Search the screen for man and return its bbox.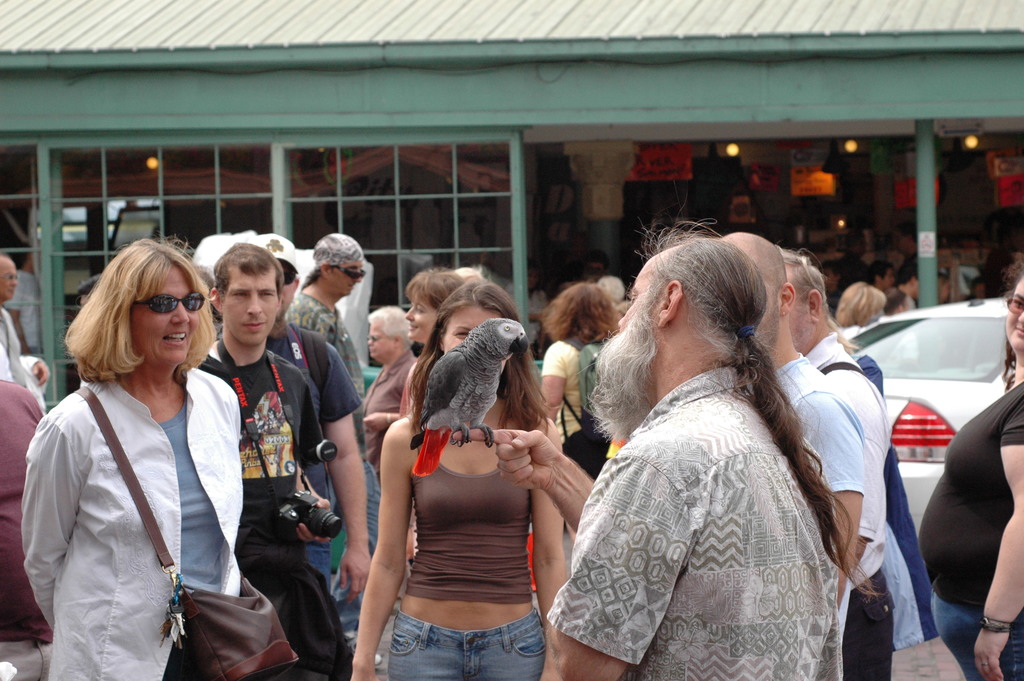
Found: bbox=[778, 250, 893, 680].
